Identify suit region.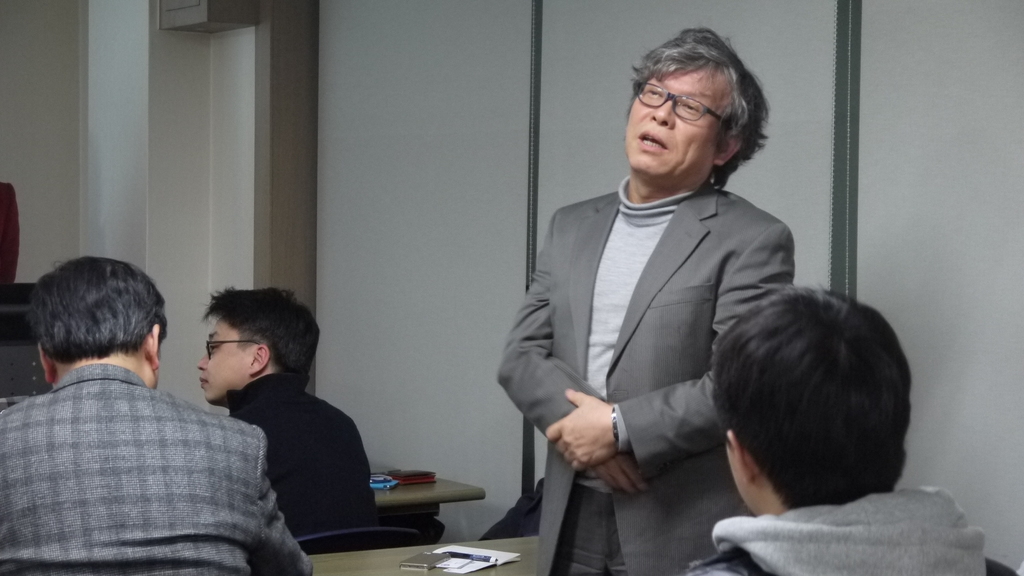
Region: left=490, top=175, right=797, bottom=575.
